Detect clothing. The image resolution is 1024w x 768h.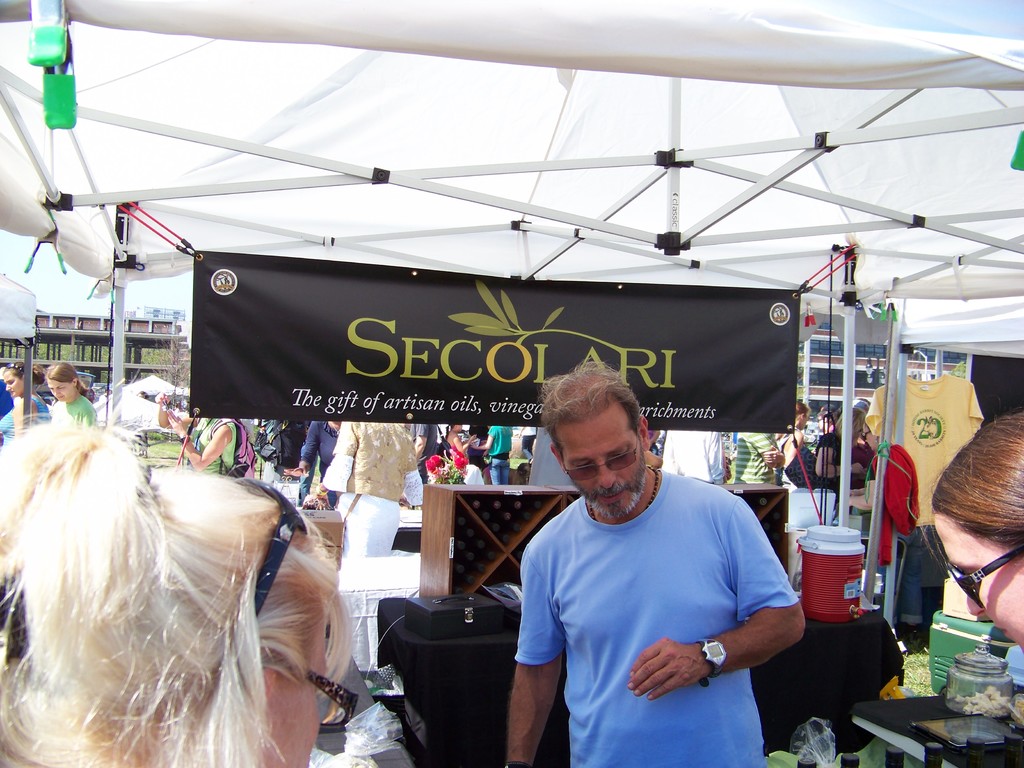
(left=495, top=428, right=819, bottom=753).
